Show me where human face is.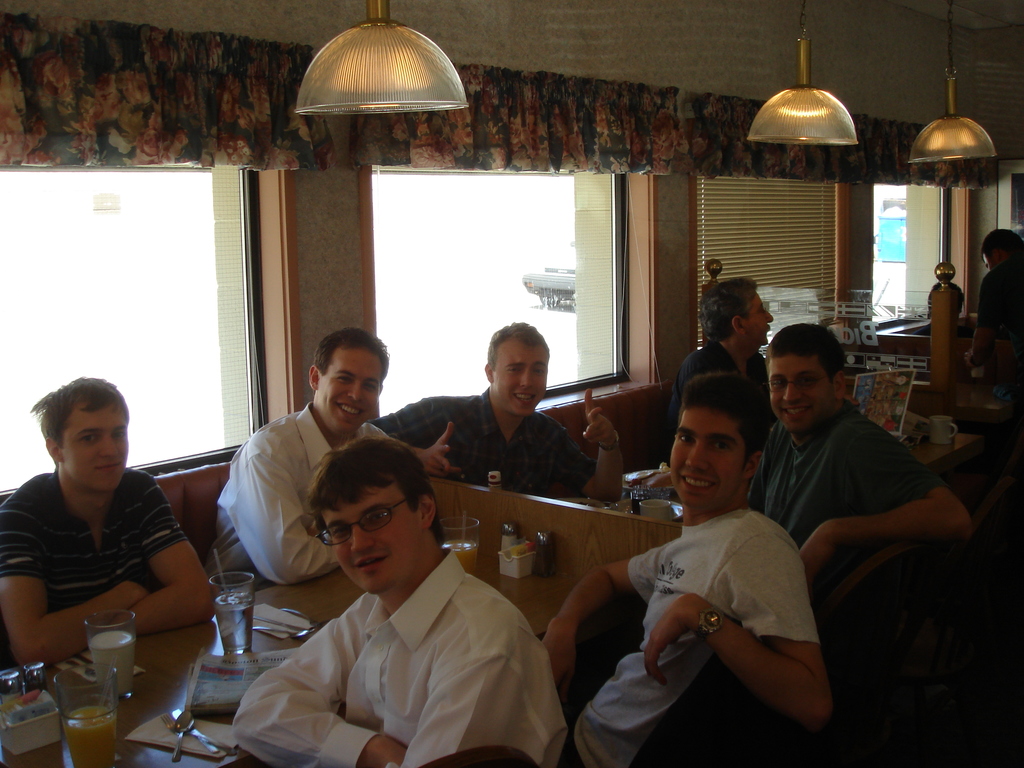
human face is at bbox=[666, 397, 741, 512].
